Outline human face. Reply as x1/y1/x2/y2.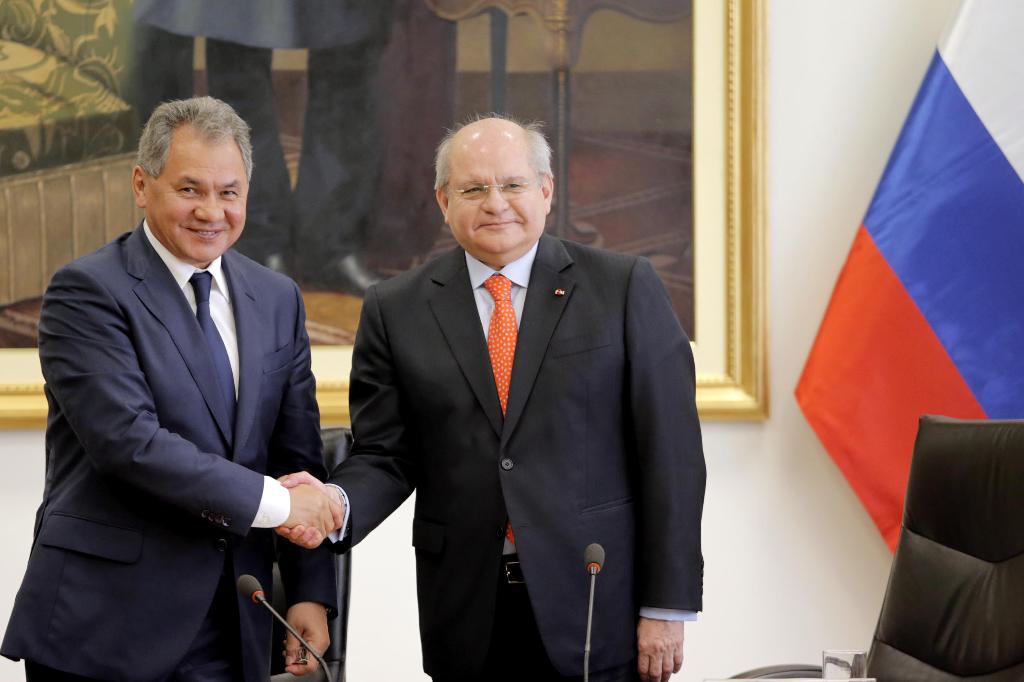
150/147/248/261.
